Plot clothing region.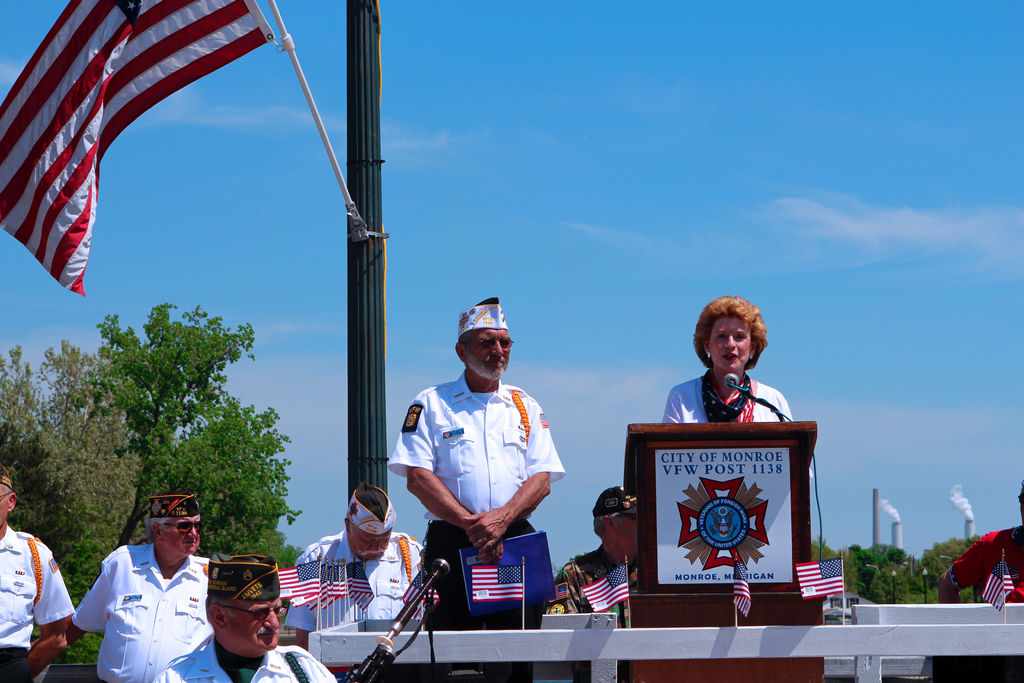
Plotted at <box>81,530,210,678</box>.
